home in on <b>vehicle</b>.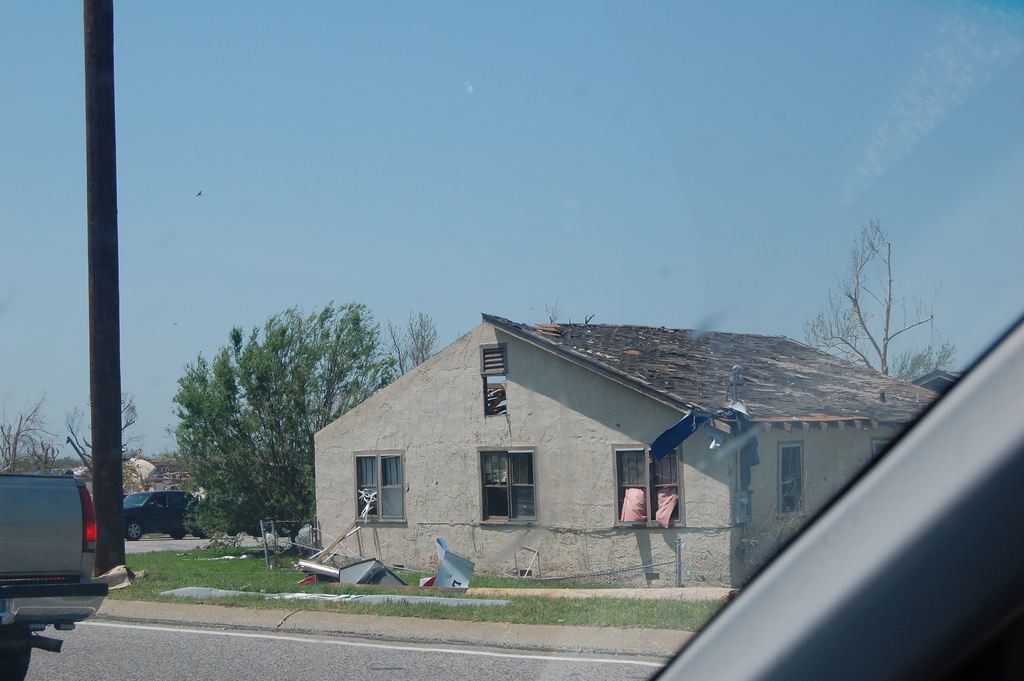
Homed in at crop(643, 304, 1023, 680).
